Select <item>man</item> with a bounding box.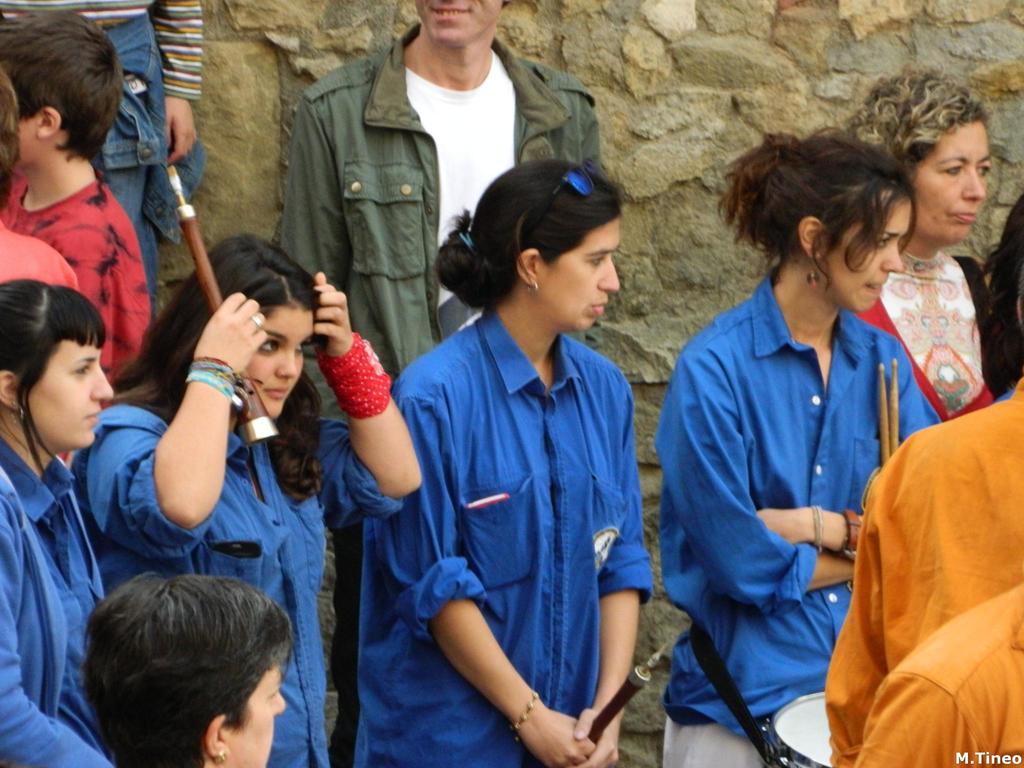
[296, 0, 602, 414].
